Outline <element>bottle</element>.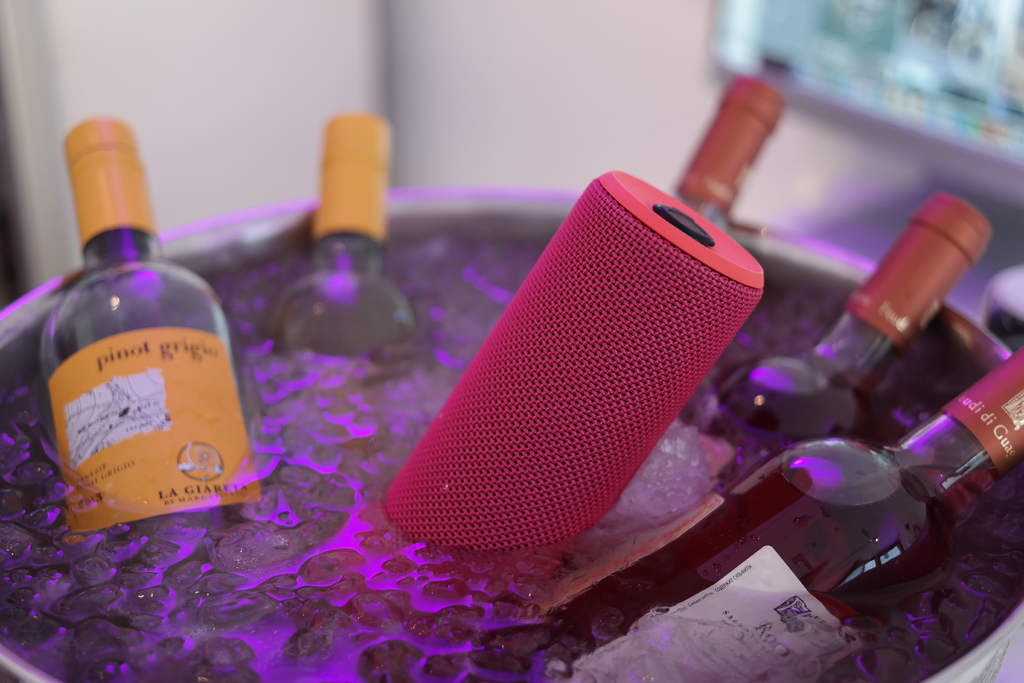
Outline: box=[541, 349, 1023, 682].
